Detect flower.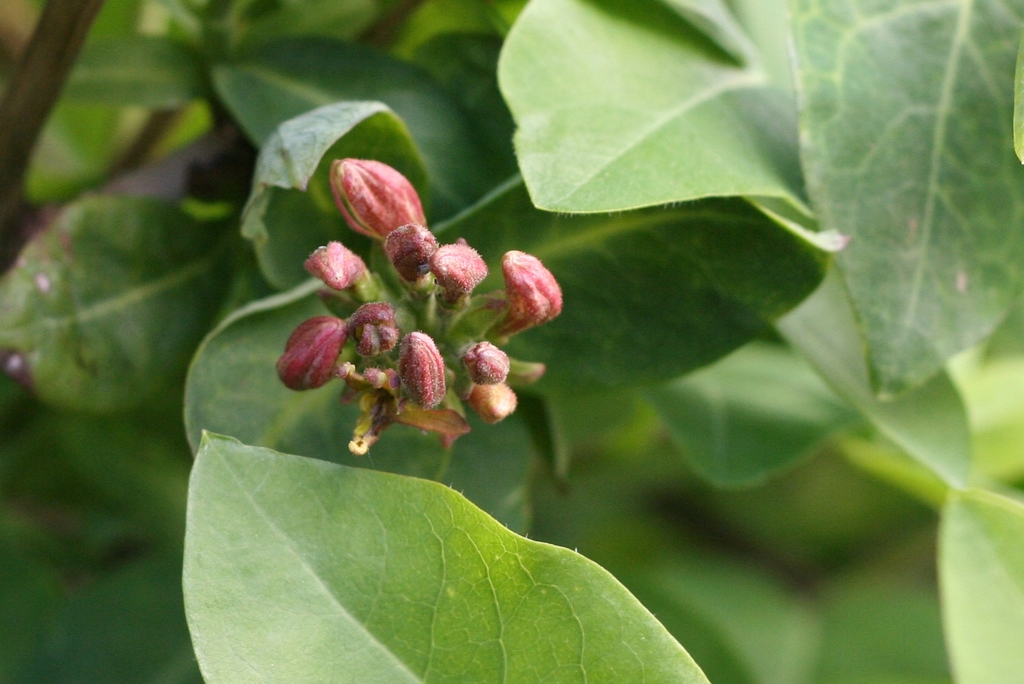
Detected at box=[340, 304, 412, 360].
